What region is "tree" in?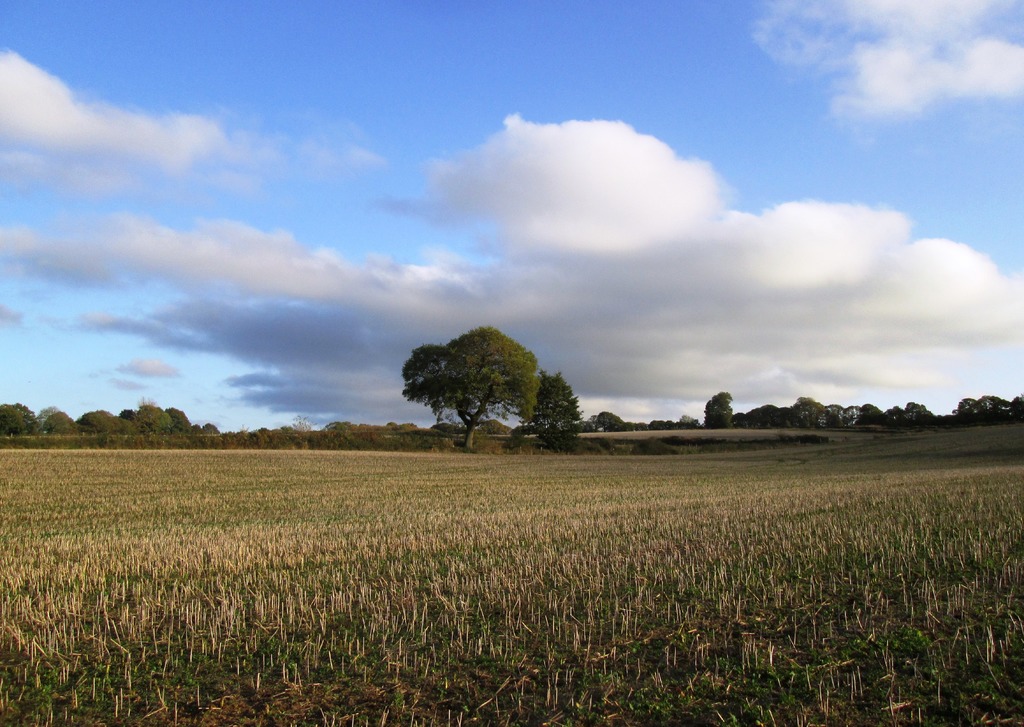
bbox(292, 412, 314, 436).
